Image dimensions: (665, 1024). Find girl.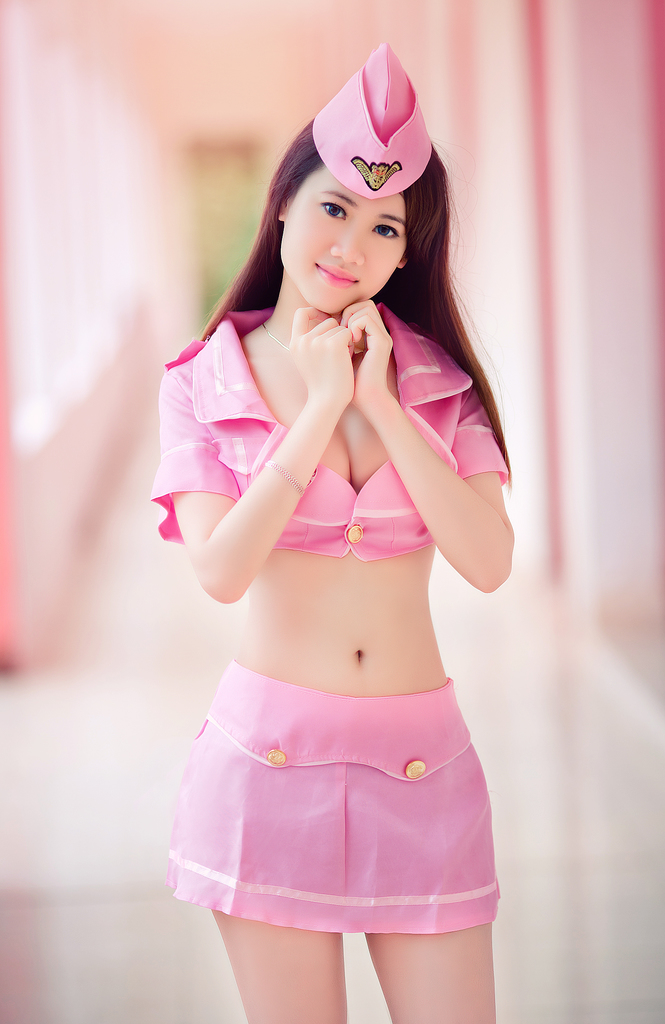
Rect(152, 42, 513, 1023).
